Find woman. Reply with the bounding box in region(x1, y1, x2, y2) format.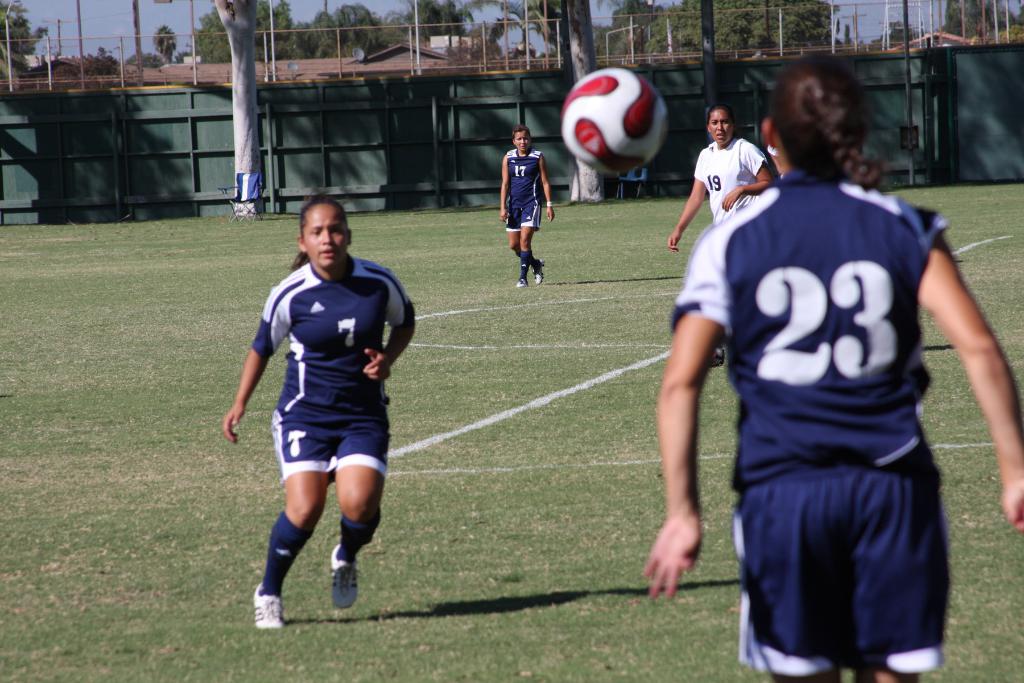
region(641, 67, 1023, 682).
